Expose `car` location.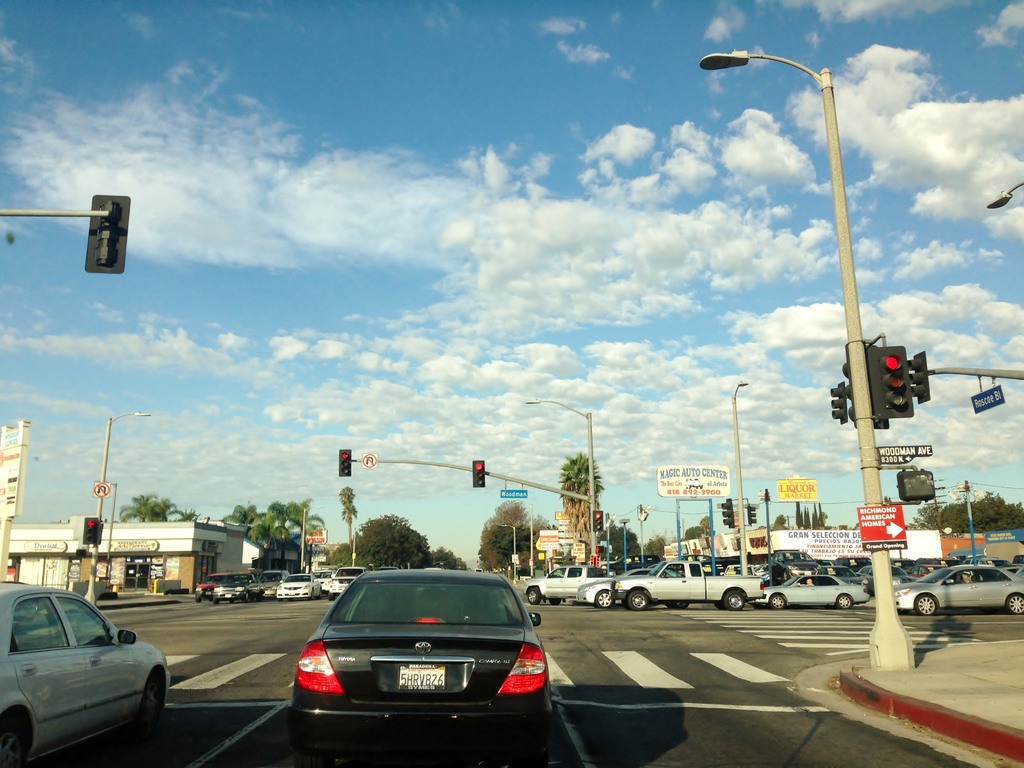
Exposed at 292/564/553/767.
